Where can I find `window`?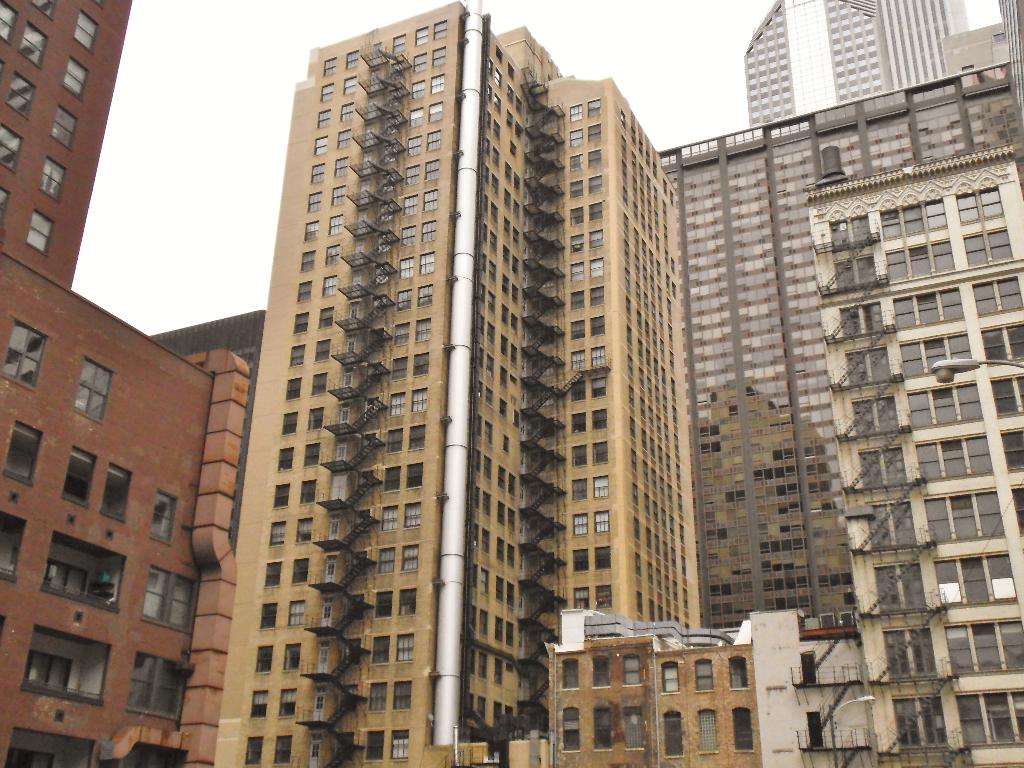
You can find it at (x1=915, y1=429, x2=994, y2=483).
